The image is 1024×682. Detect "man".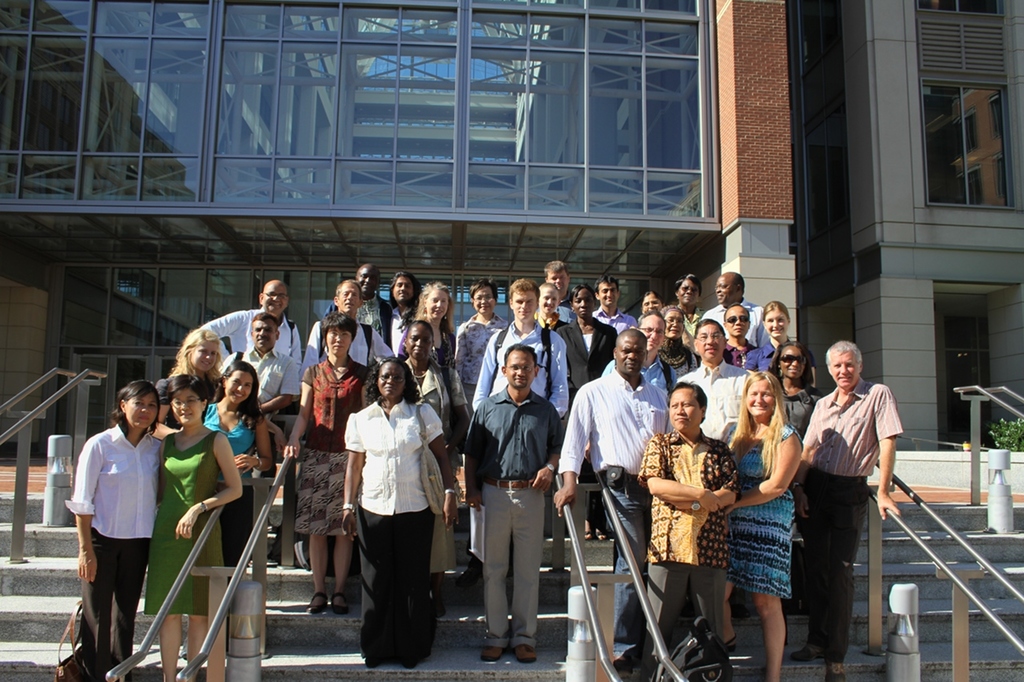
Detection: [left=610, top=281, right=634, bottom=325].
